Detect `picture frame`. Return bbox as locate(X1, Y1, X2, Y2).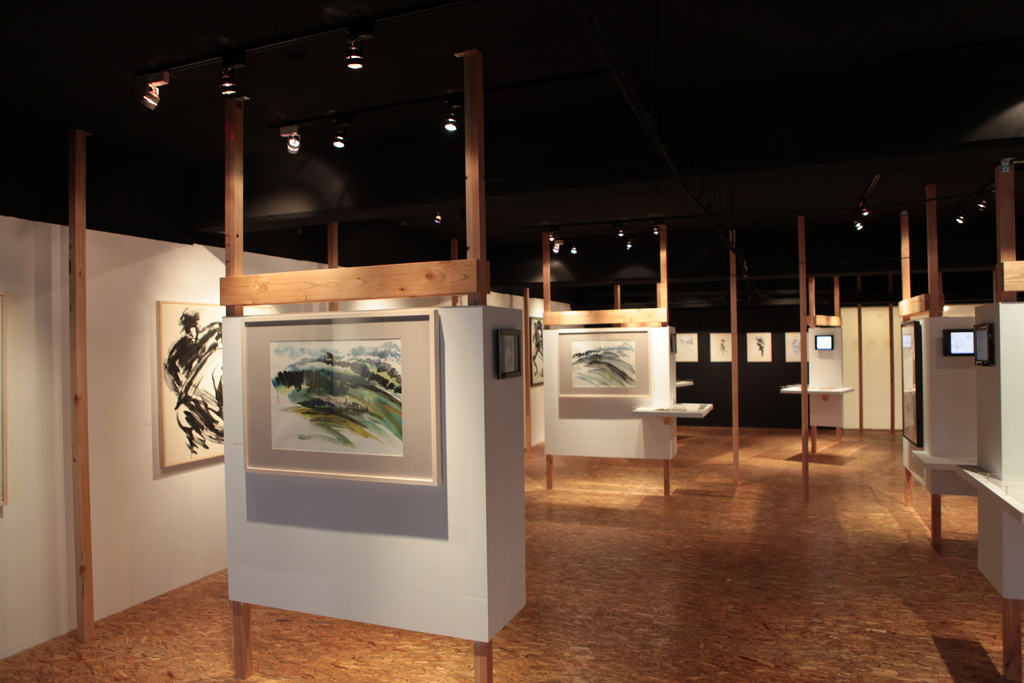
locate(899, 318, 922, 447).
